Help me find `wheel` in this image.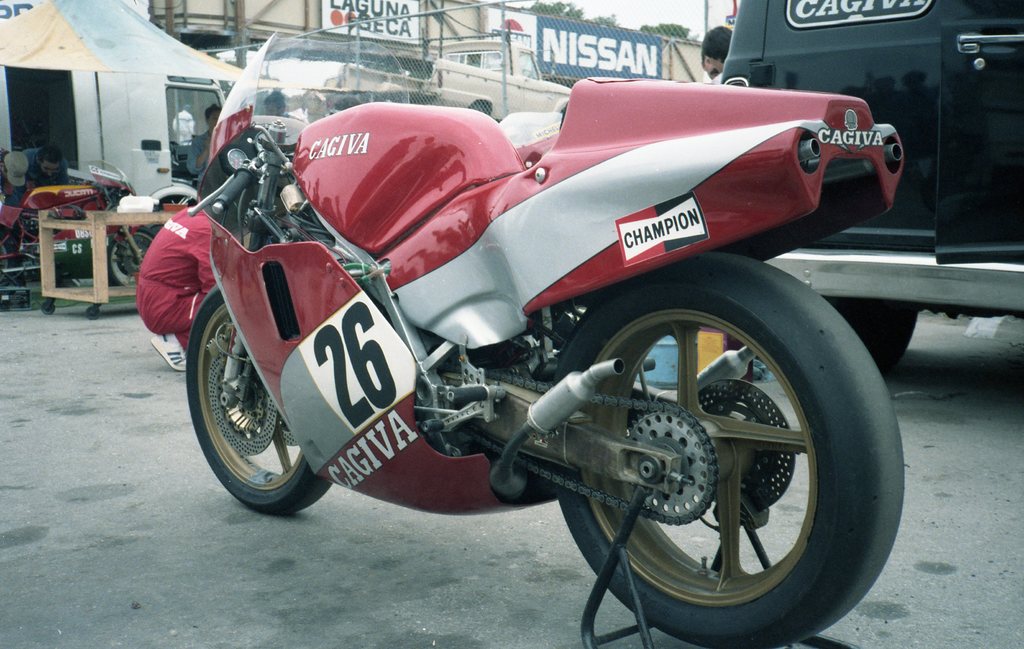
Found it: <region>184, 284, 331, 515</region>.
